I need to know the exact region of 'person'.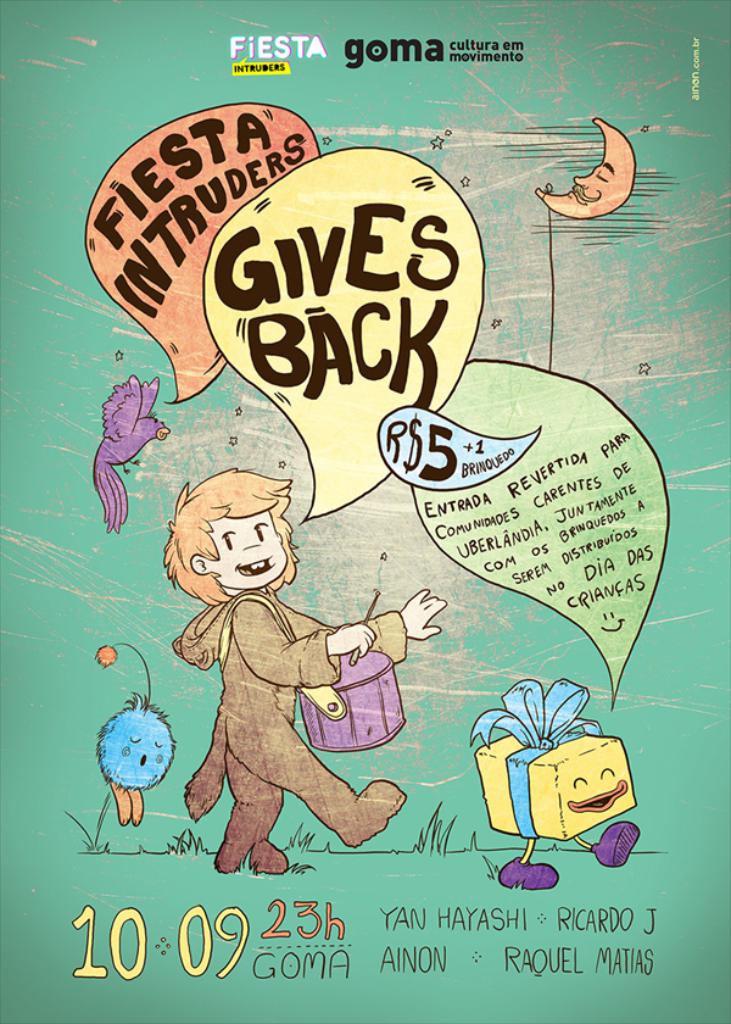
Region: (x1=147, y1=452, x2=402, y2=897).
